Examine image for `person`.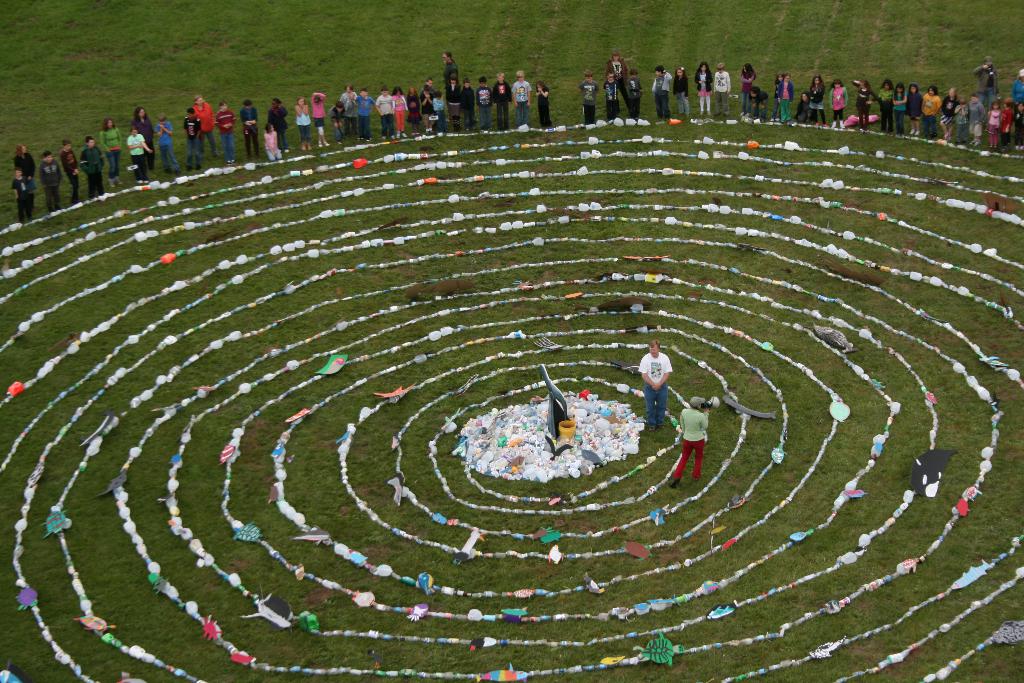
Examination result: bbox=(950, 95, 968, 144).
